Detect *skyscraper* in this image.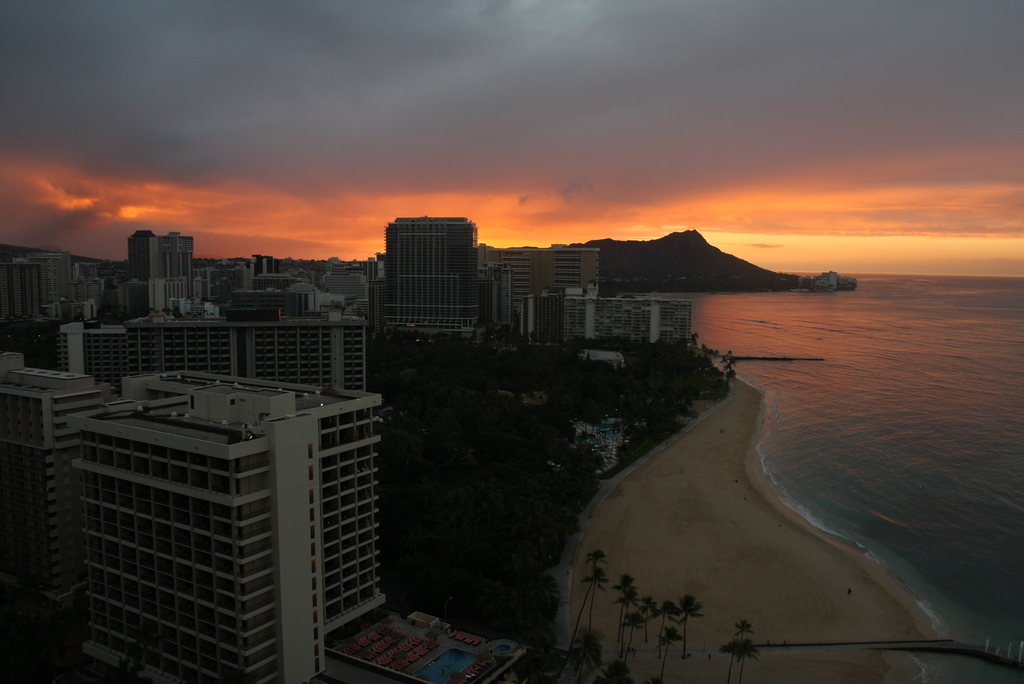
Detection: (367, 199, 492, 348).
